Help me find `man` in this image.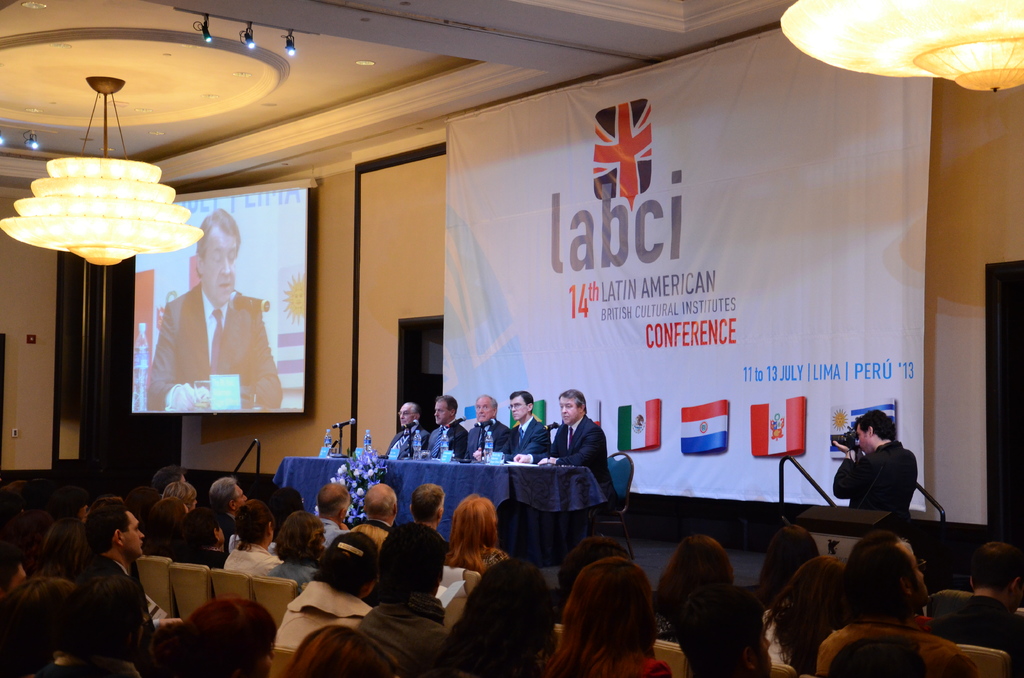
Found it: region(406, 487, 450, 556).
